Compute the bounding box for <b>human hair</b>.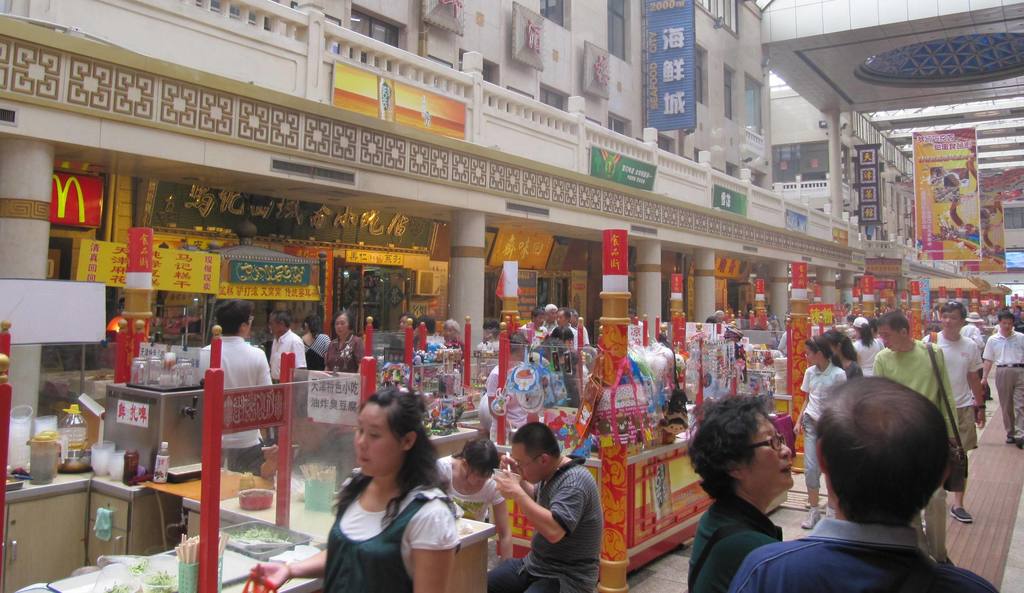
560 306 572 322.
